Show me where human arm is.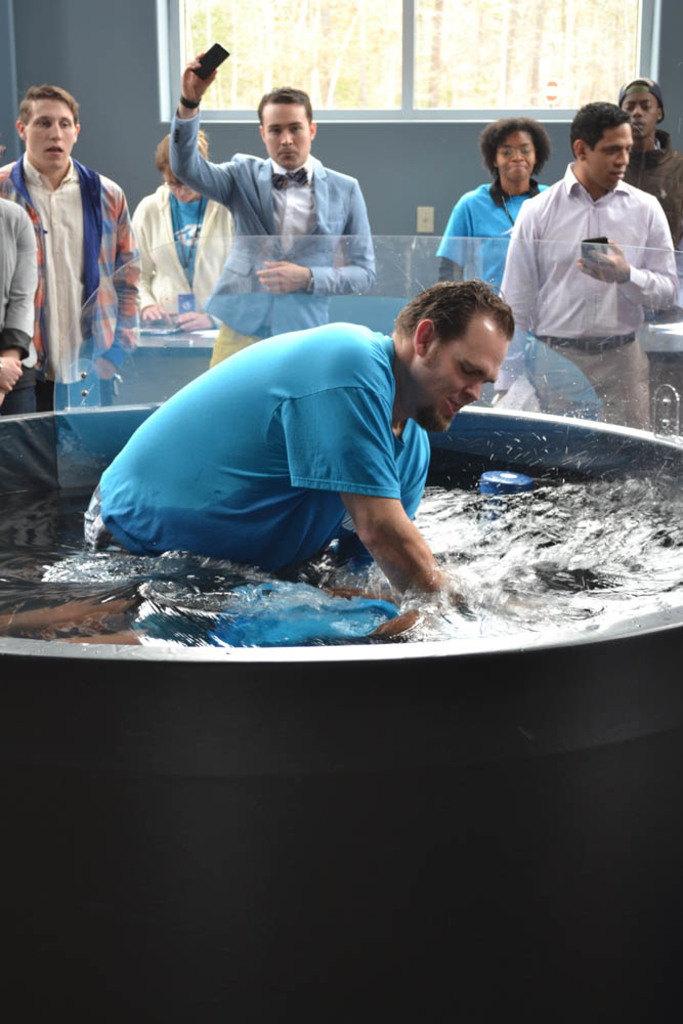
human arm is at bbox(575, 193, 682, 323).
